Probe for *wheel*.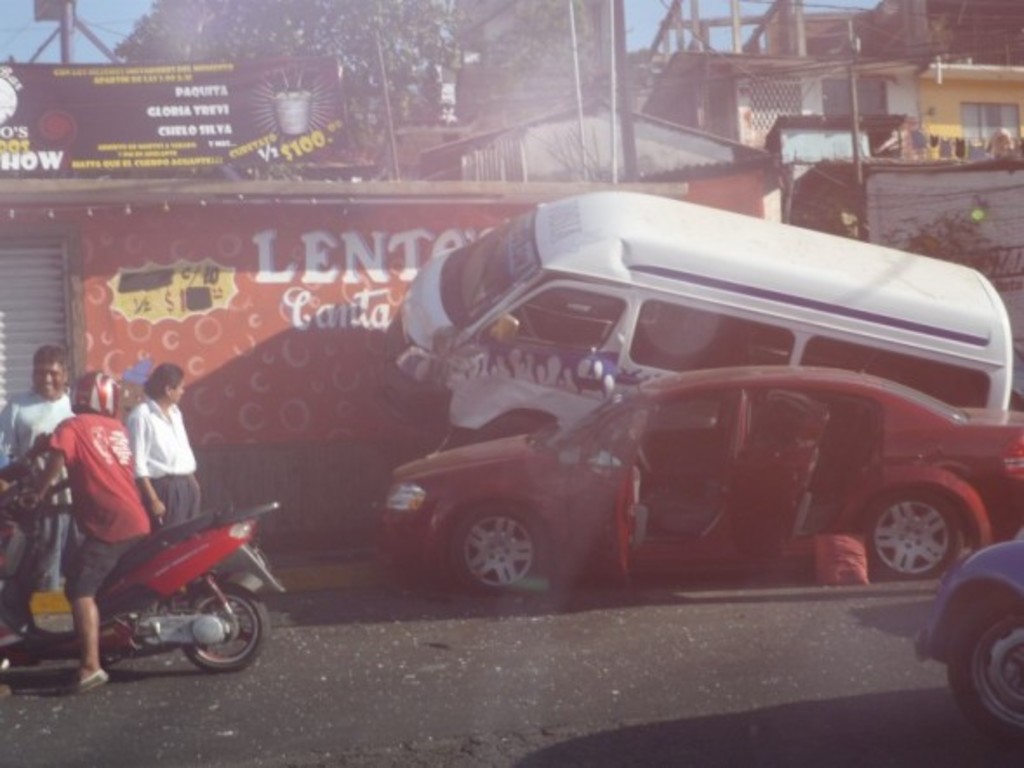
Probe result: x1=854, y1=483, x2=968, y2=584.
